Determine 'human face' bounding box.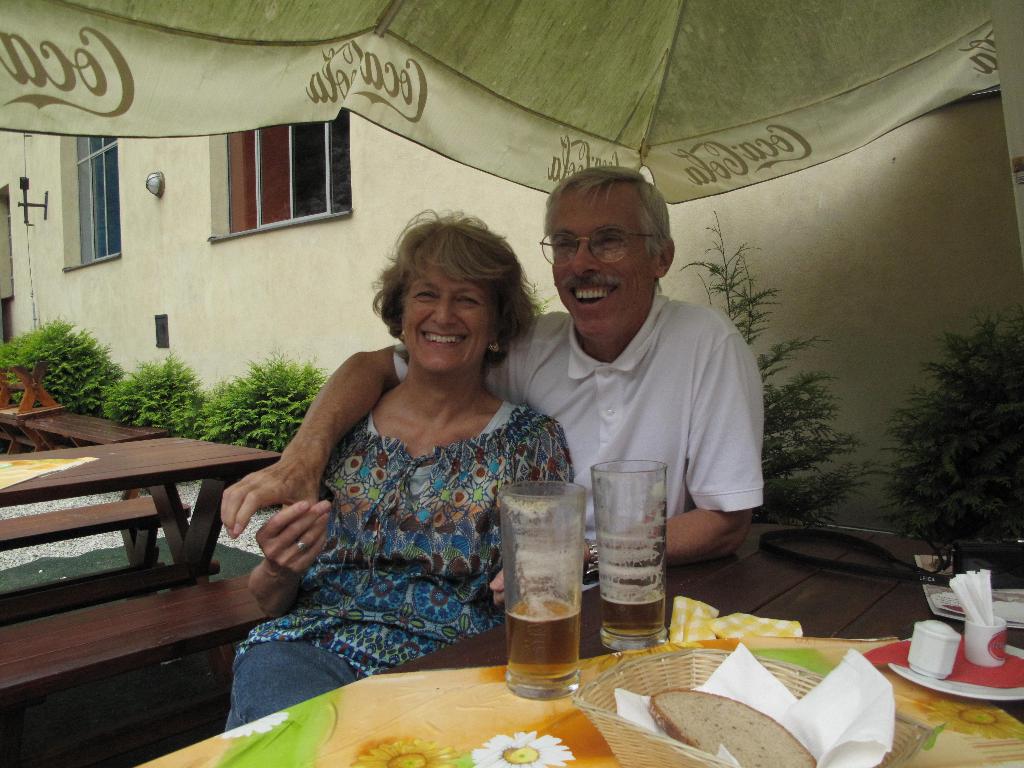
Determined: bbox(402, 260, 497, 371).
